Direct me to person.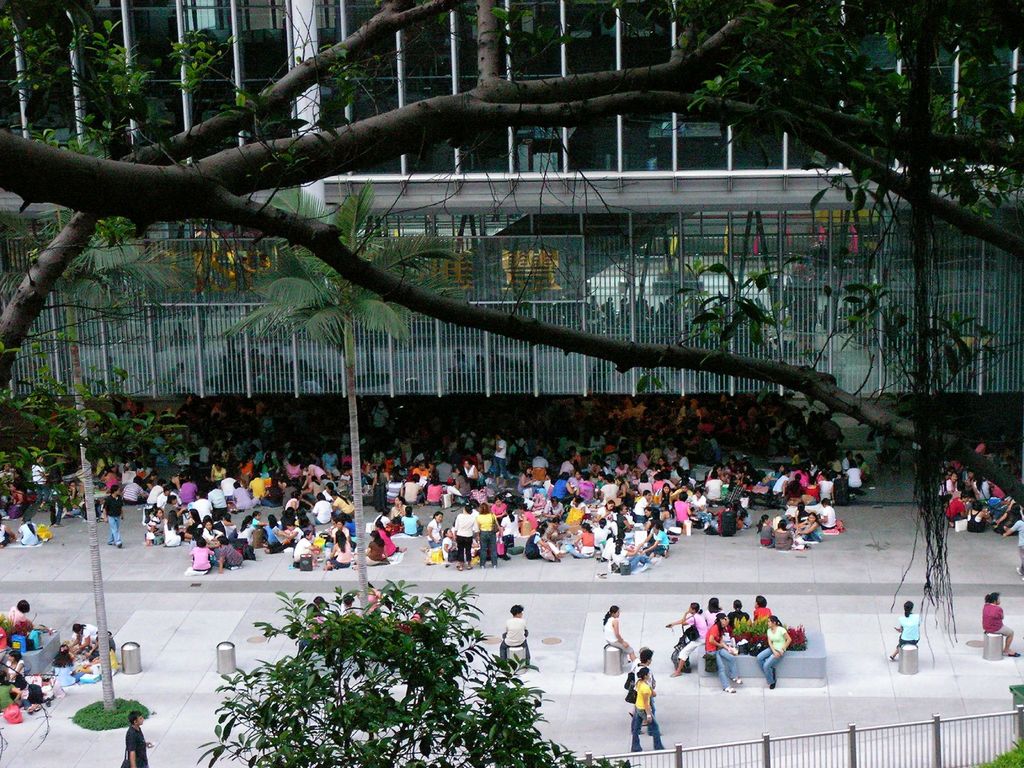
Direction: rect(601, 605, 676, 751).
